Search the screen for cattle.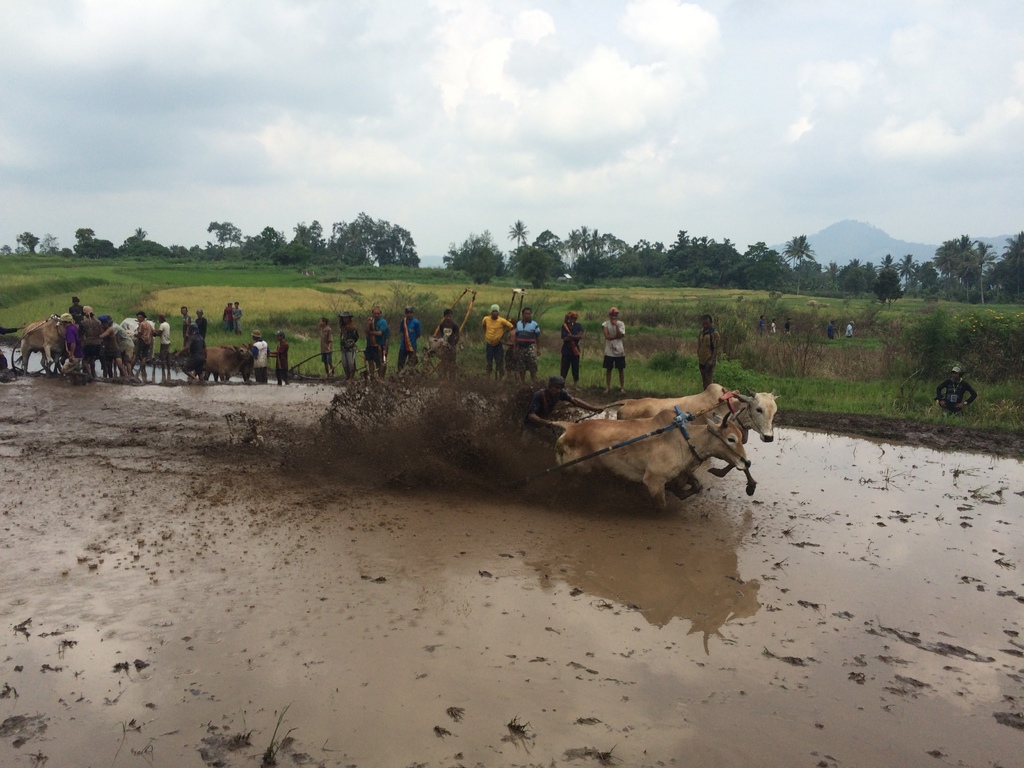
Found at [531, 407, 752, 512].
